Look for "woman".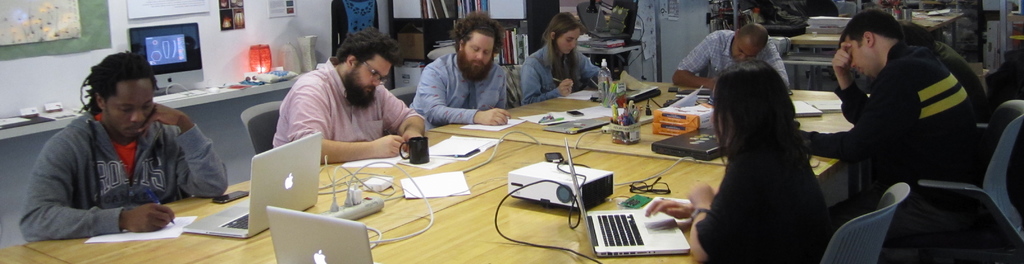
Found: x1=519 y1=11 x2=612 y2=107.
